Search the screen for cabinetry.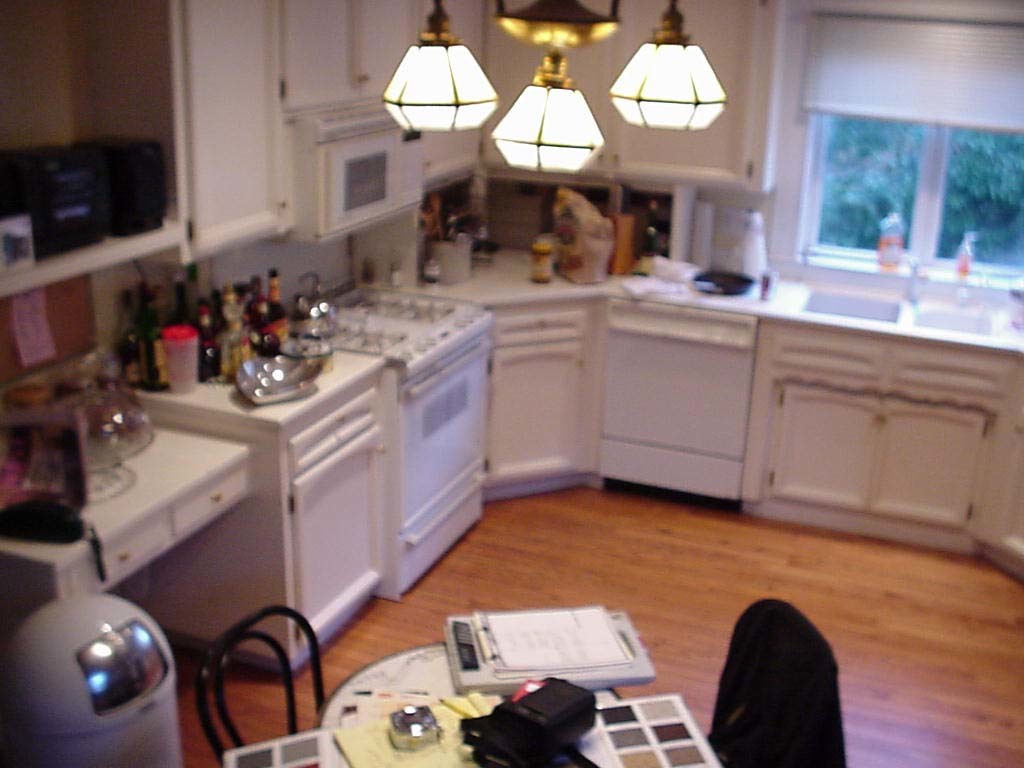
Found at box=[750, 319, 1023, 583].
